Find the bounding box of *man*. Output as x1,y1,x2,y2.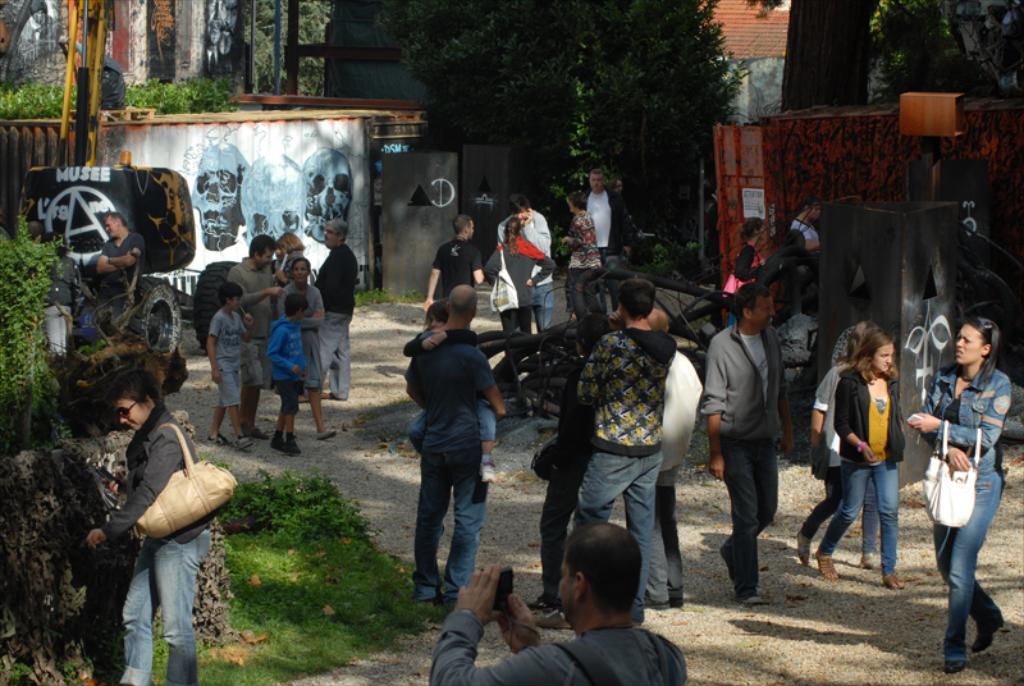
419,212,483,314.
